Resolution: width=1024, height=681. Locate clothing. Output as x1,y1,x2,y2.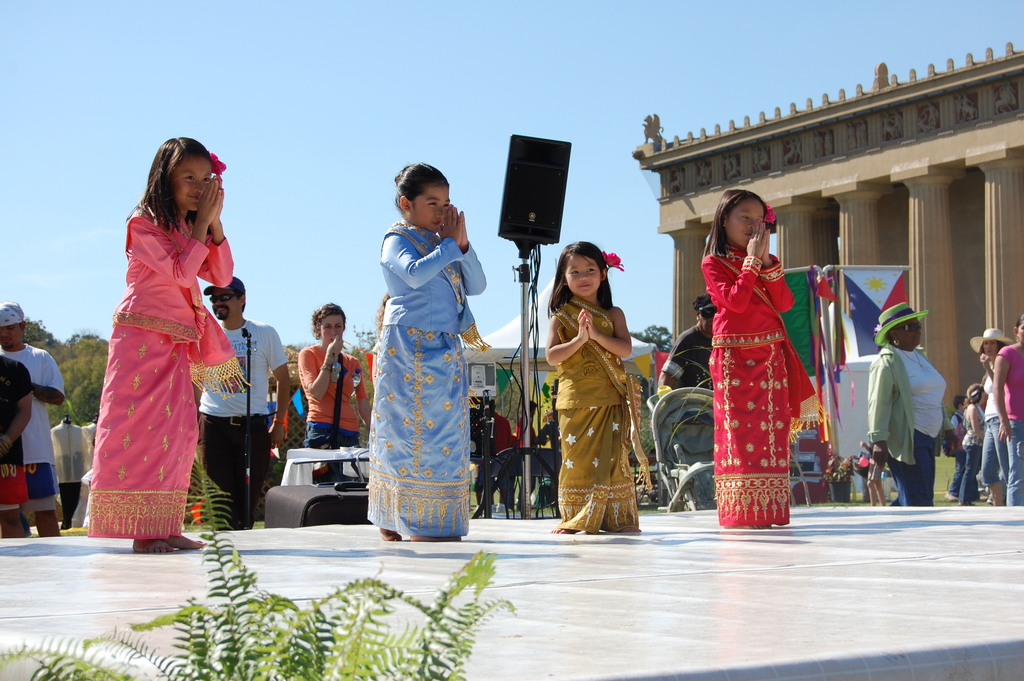
517,409,537,450.
